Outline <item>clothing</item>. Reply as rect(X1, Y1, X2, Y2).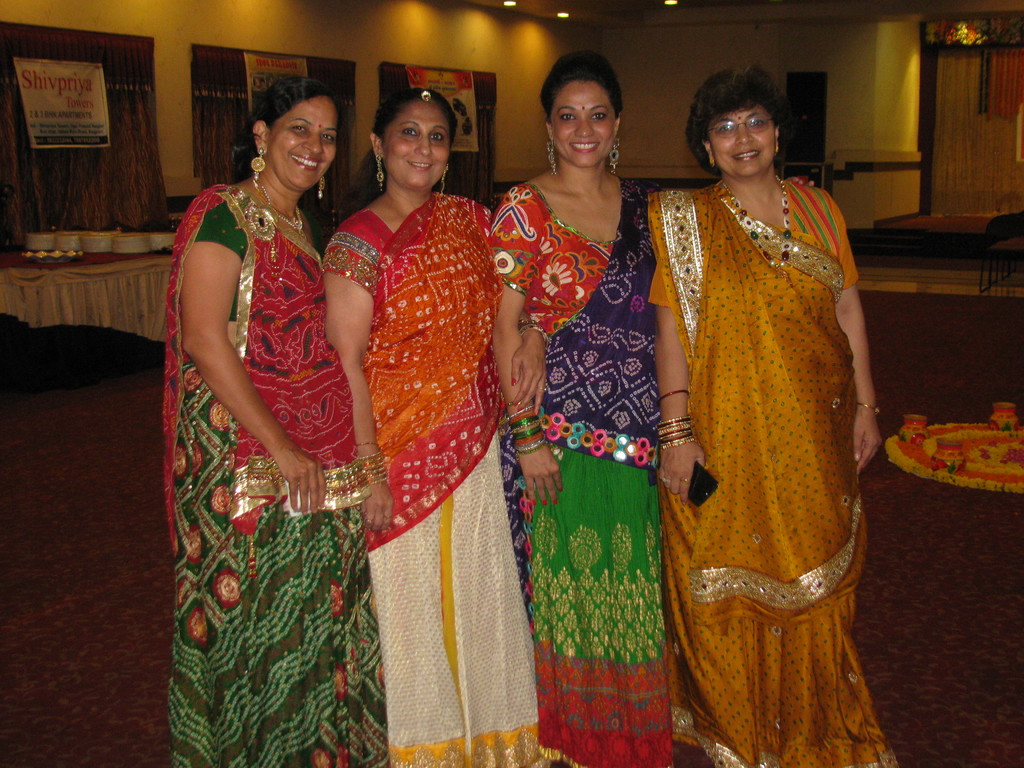
rect(168, 180, 419, 767).
